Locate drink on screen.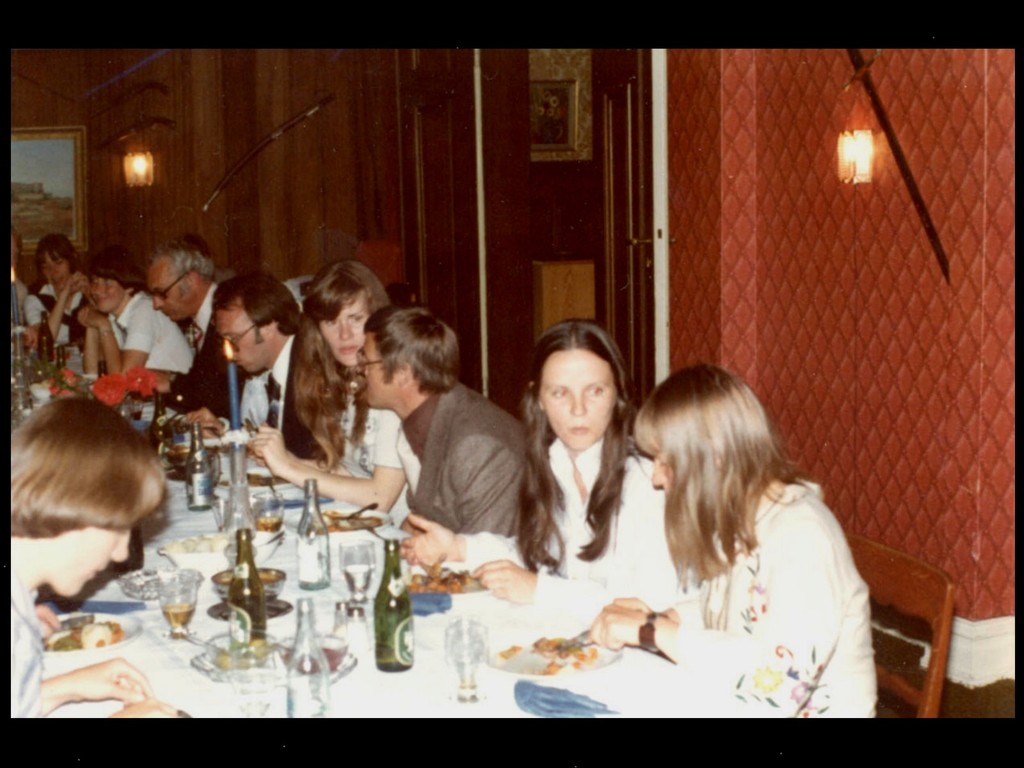
On screen at box=[342, 563, 374, 600].
